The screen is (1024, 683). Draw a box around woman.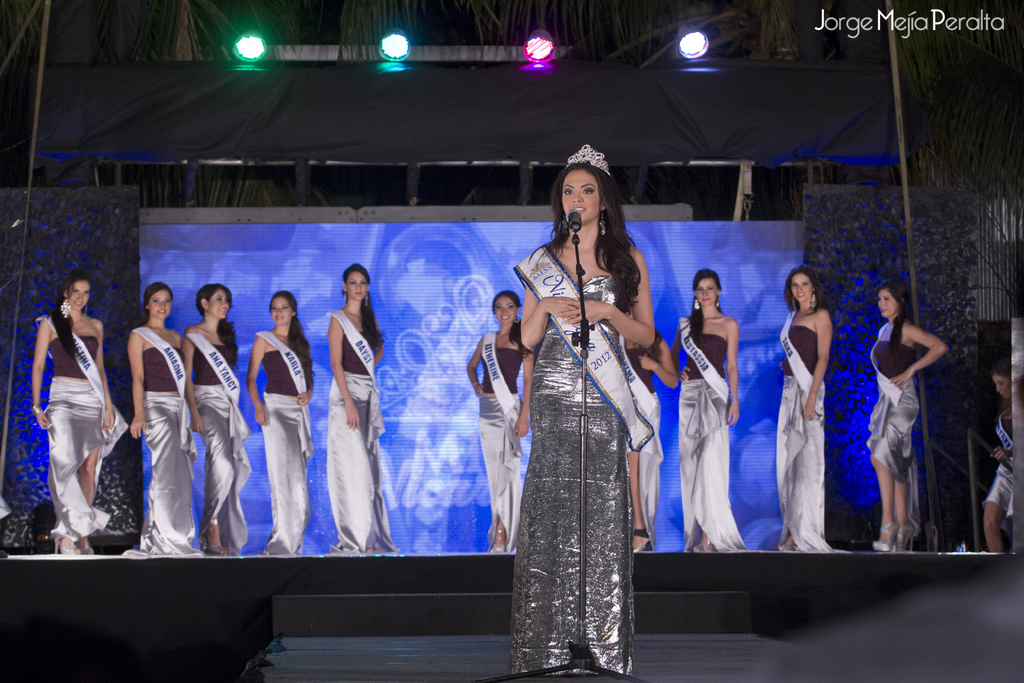
458/290/535/551.
